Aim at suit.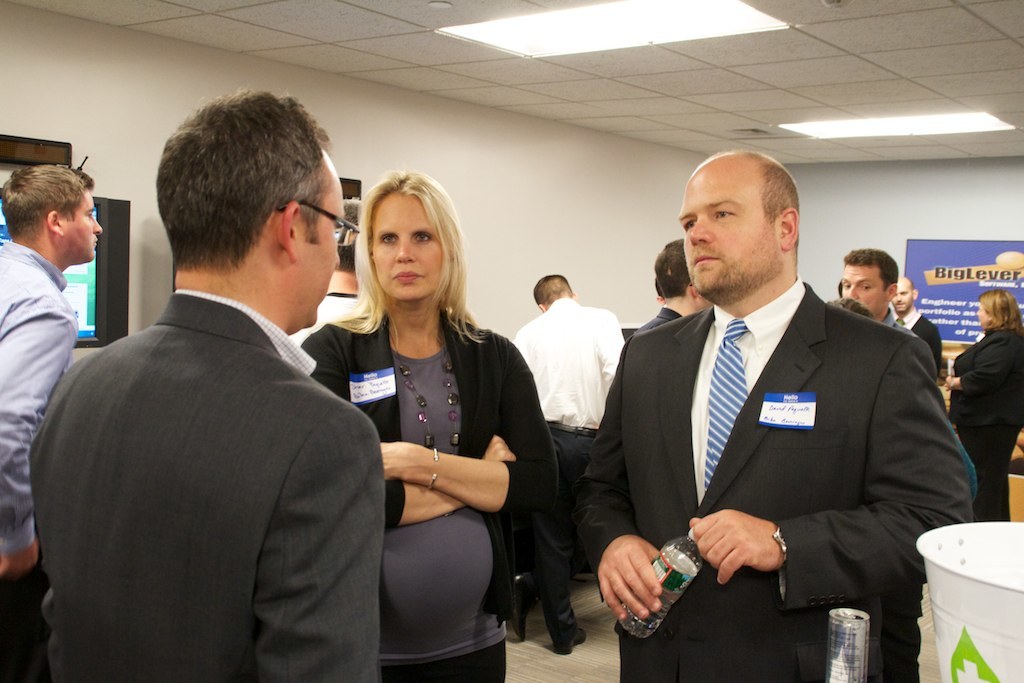
Aimed at bbox=(632, 301, 682, 329).
